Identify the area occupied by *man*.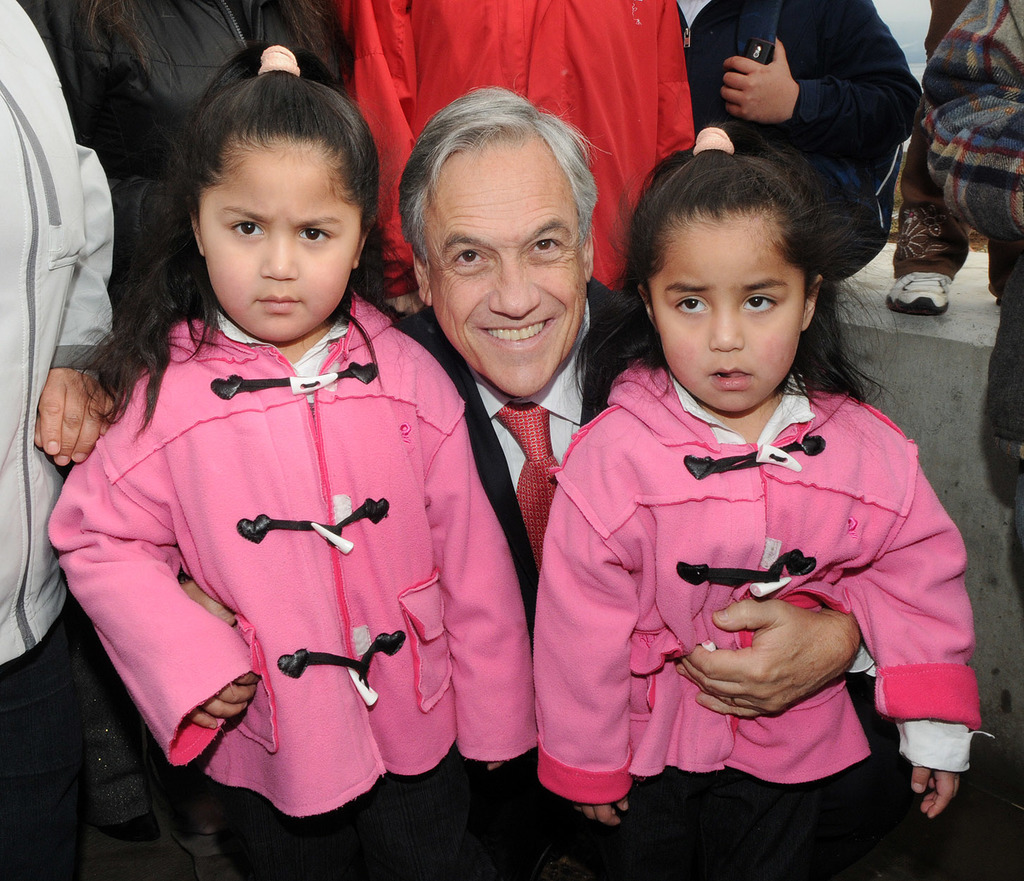
Area: pyautogui.locateOnScreen(171, 90, 908, 880).
